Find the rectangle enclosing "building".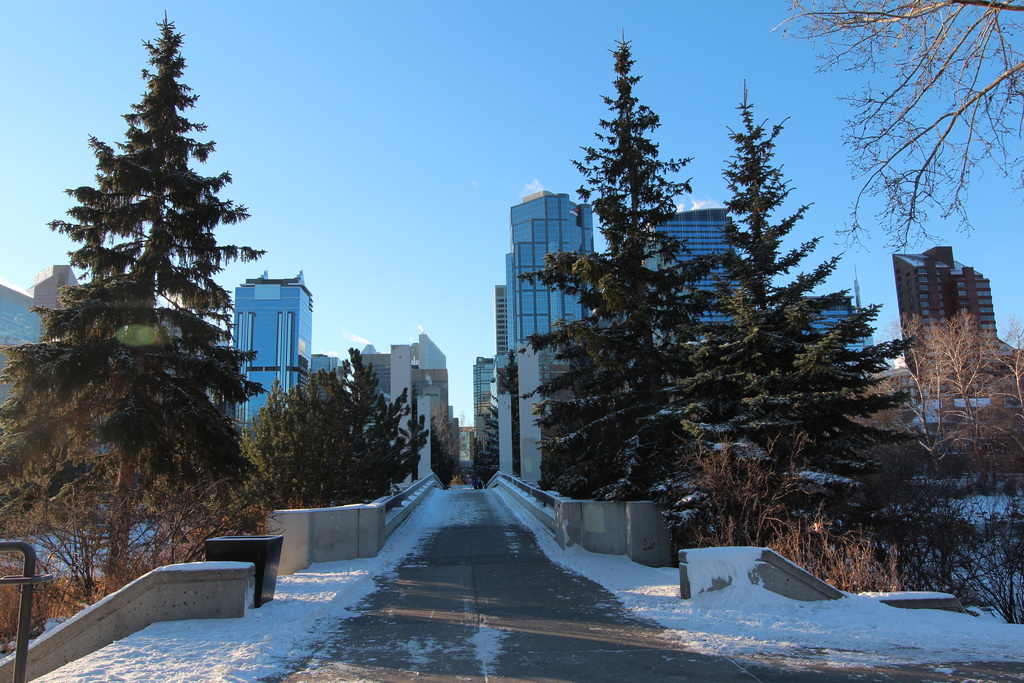
(794, 301, 865, 383).
